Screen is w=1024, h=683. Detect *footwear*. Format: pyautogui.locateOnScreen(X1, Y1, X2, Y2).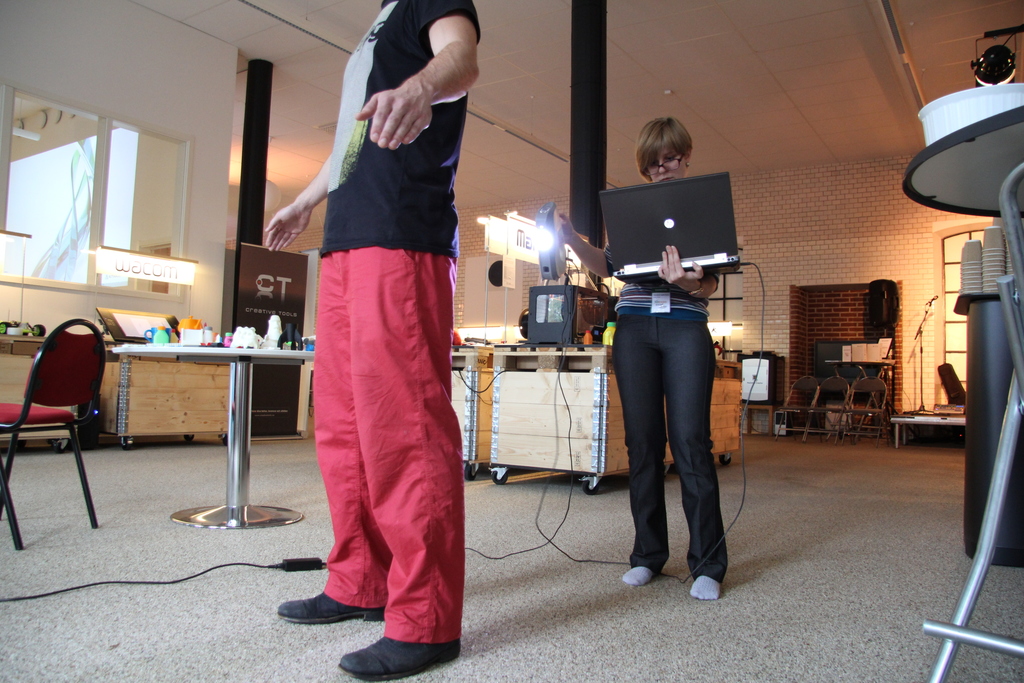
pyautogui.locateOnScreen(339, 637, 461, 671).
